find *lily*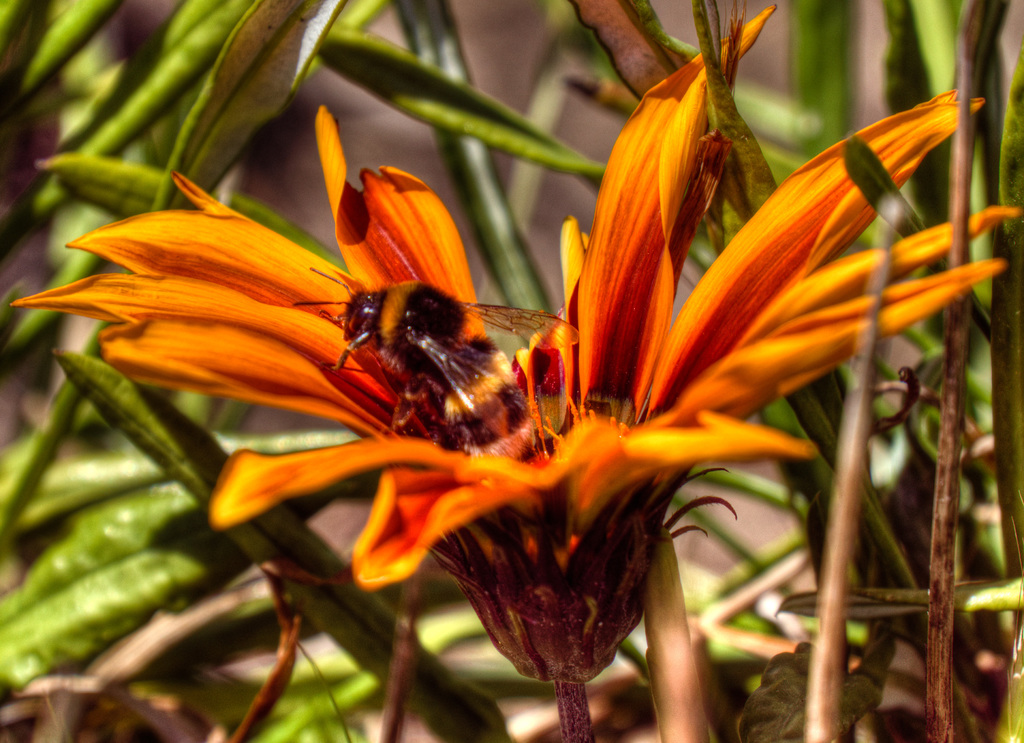
select_region(0, 1, 1022, 687)
